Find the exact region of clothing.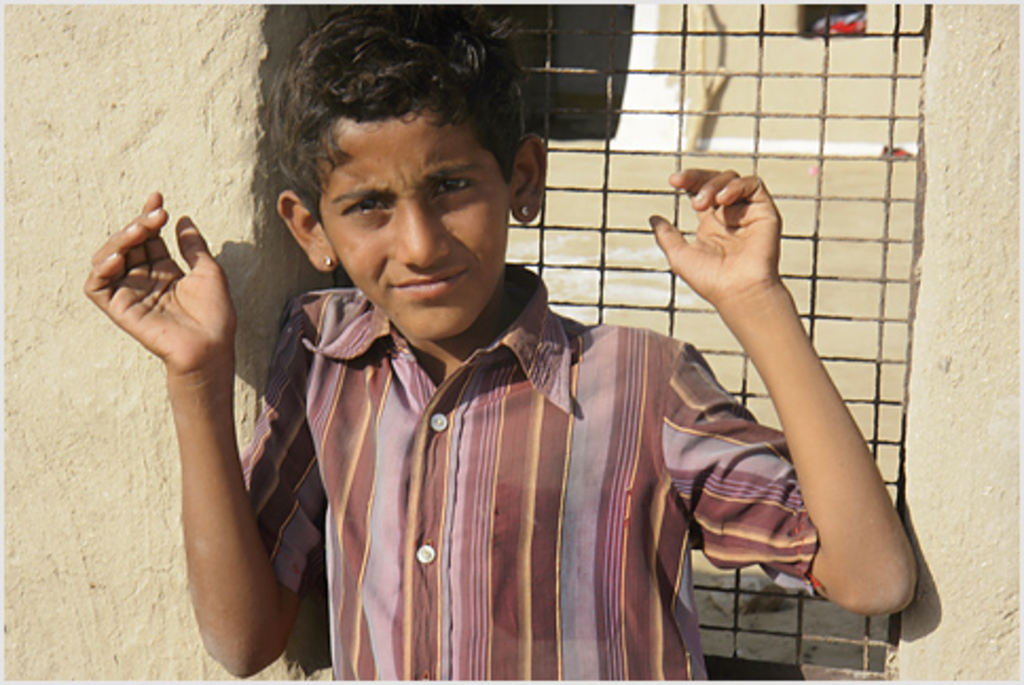
Exact region: 237,264,821,683.
